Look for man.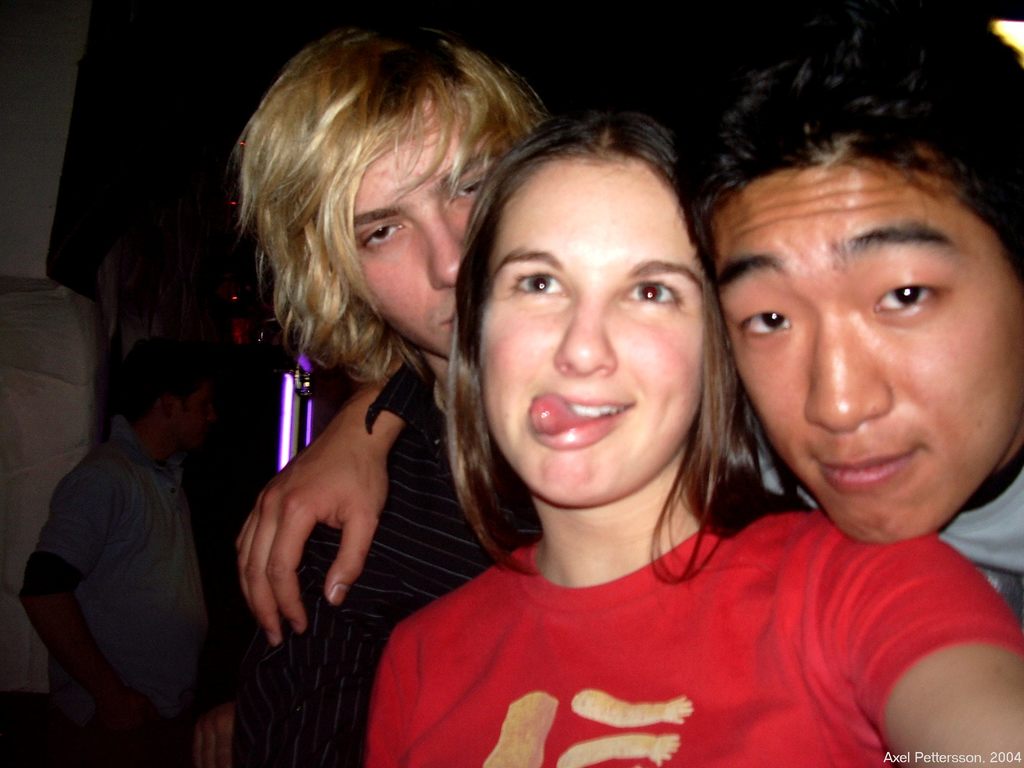
Found: 225:21:559:767.
